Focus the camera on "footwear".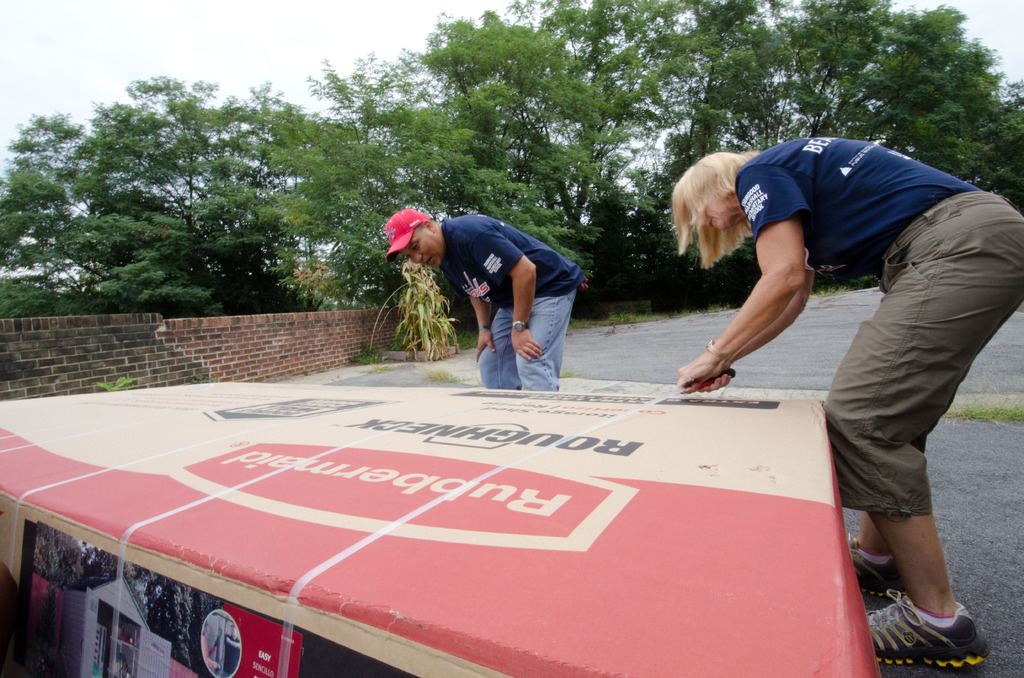
Focus region: [x1=879, y1=588, x2=982, y2=665].
